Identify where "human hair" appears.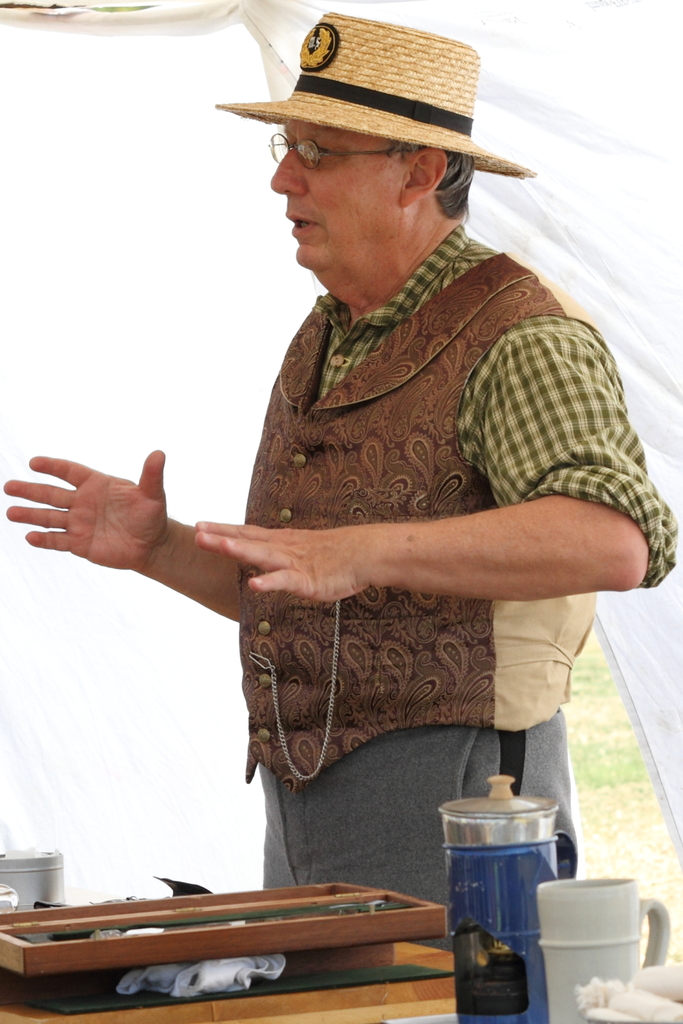
Appears at 405:142:477:220.
